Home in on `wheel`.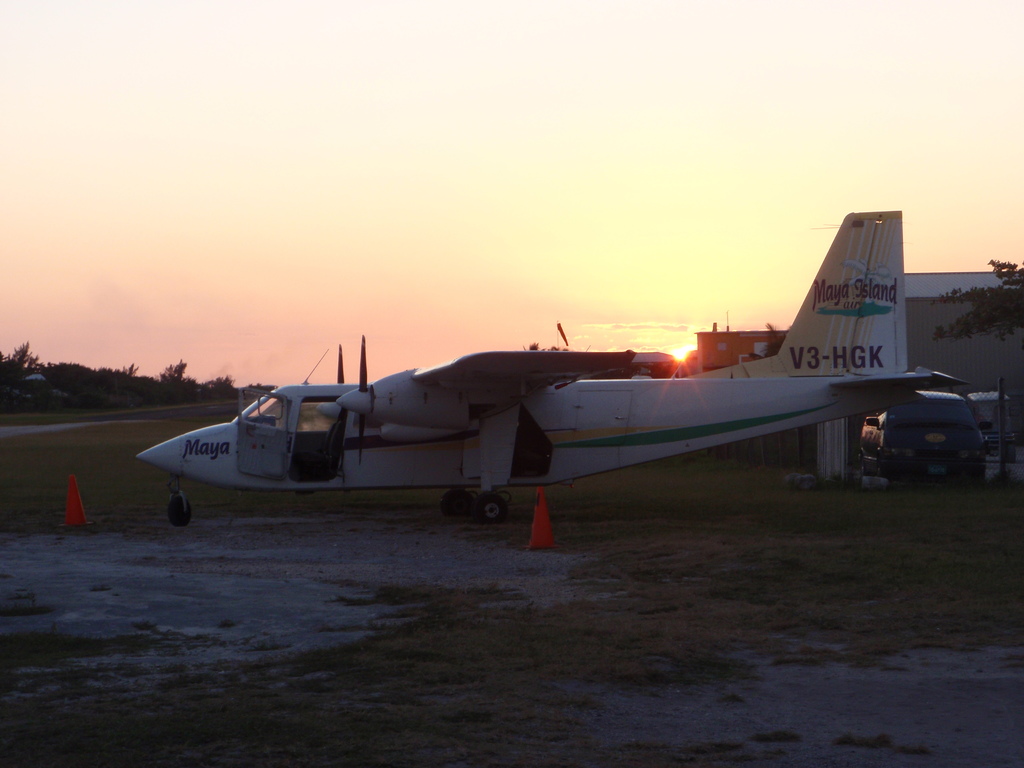
Homed in at x1=439 y1=488 x2=472 y2=518.
